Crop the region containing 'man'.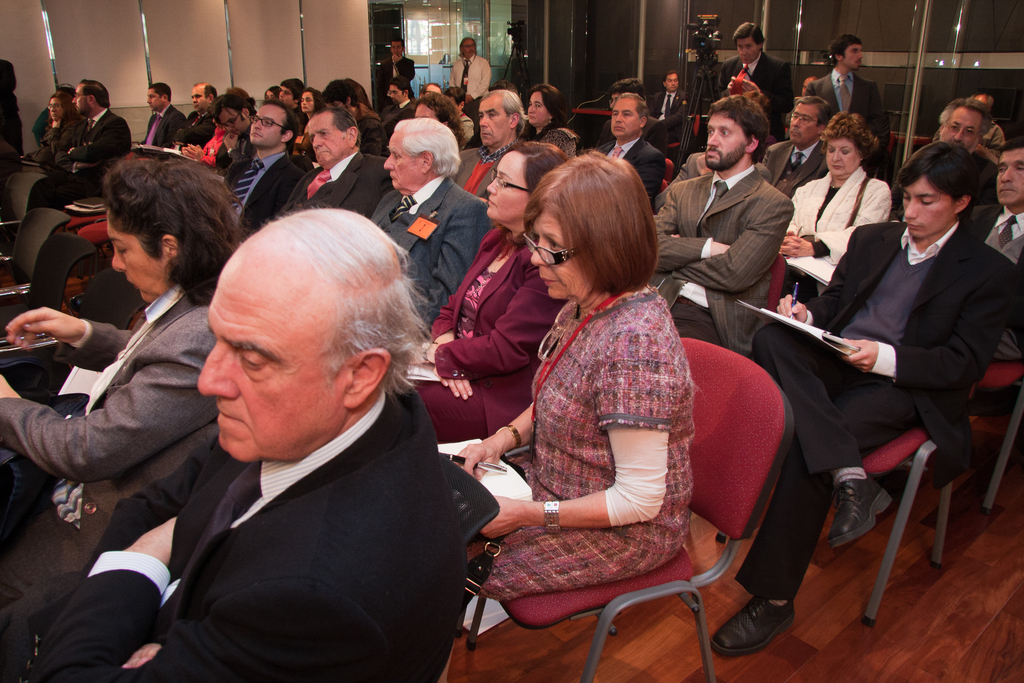
Crop region: [721, 20, 794, 134].
